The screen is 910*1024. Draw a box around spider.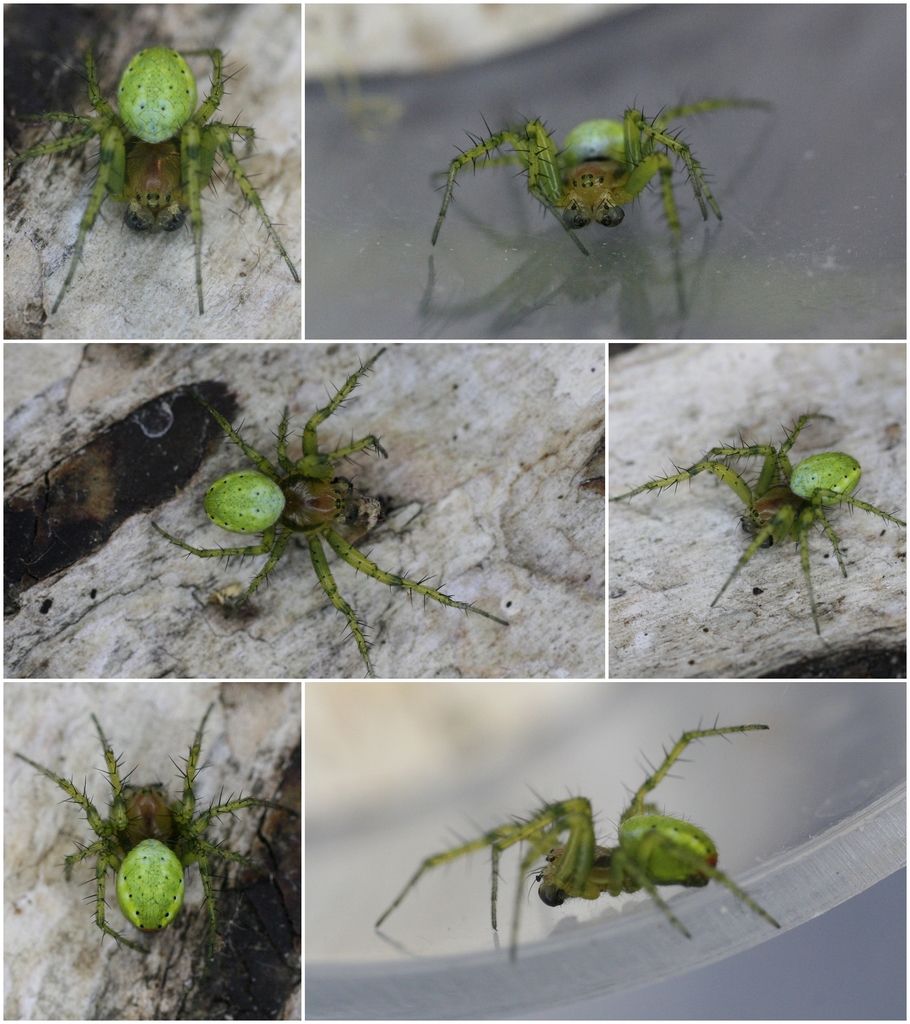
0:29:304:316.
